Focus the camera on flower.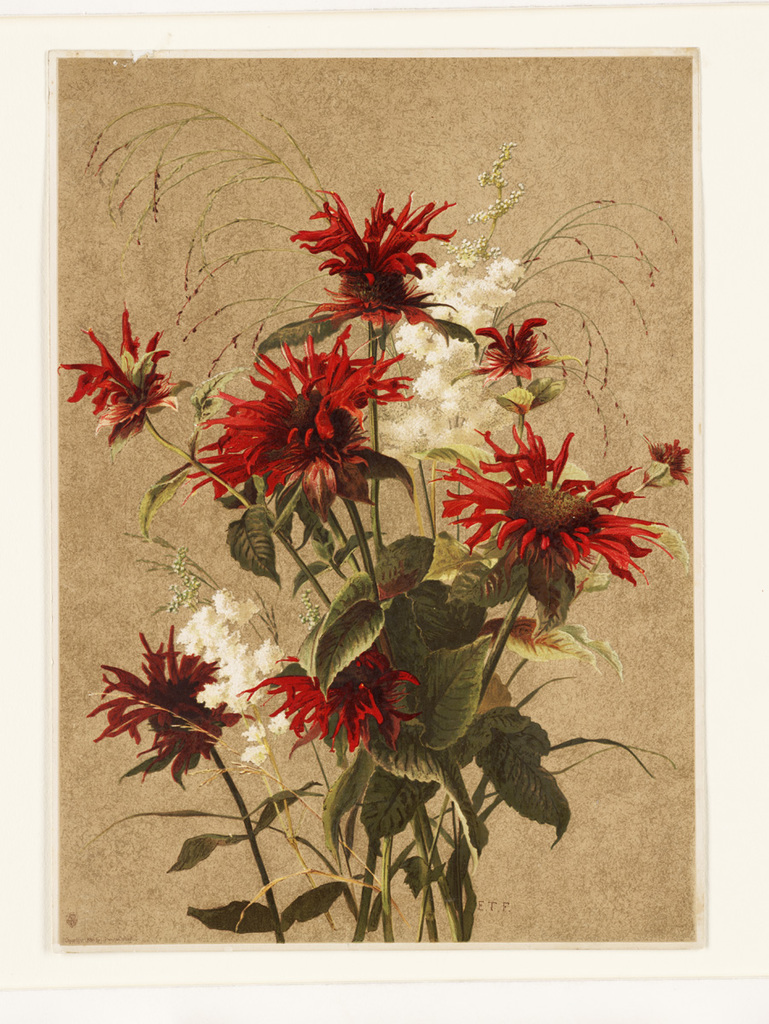
Focus region: [642,433,695,484].
